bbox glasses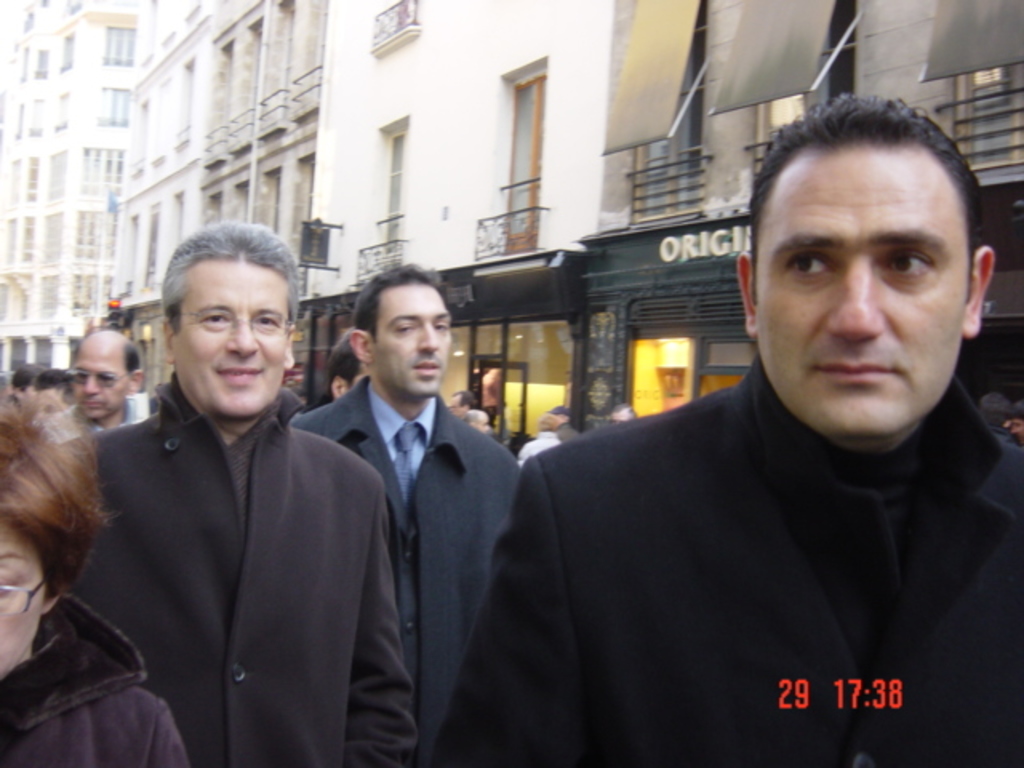
rect(0, 573, 50, 618)
